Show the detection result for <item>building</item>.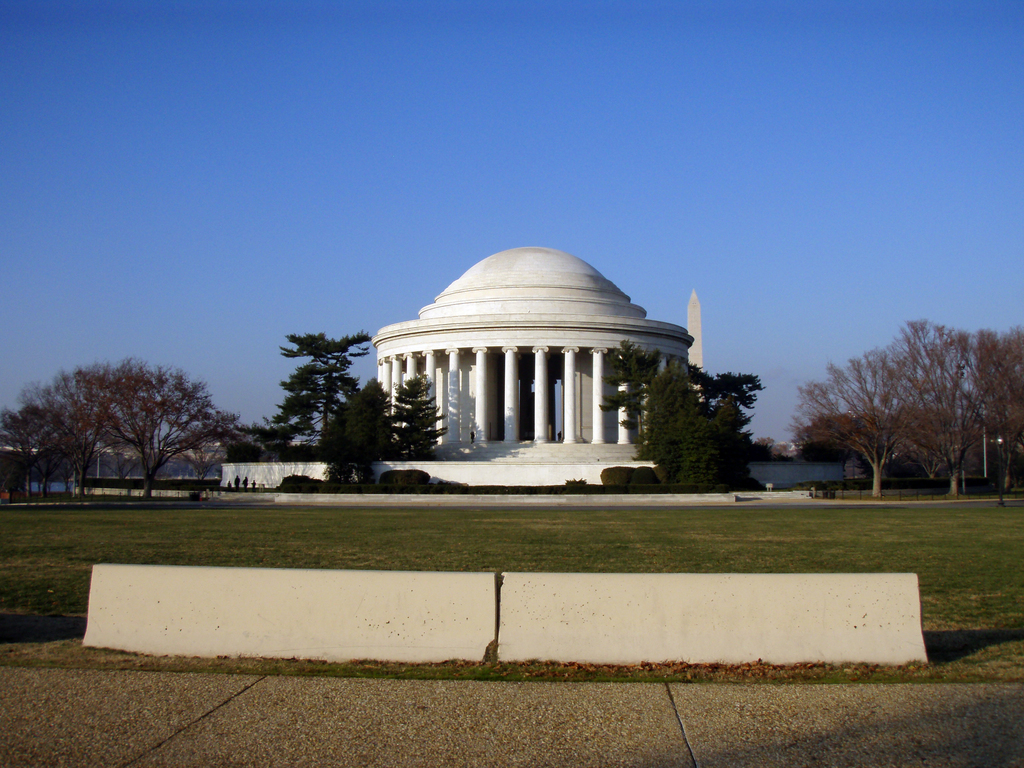
{"x1": 371, "y1": 243, "x2": 694, "y2": 492}.
